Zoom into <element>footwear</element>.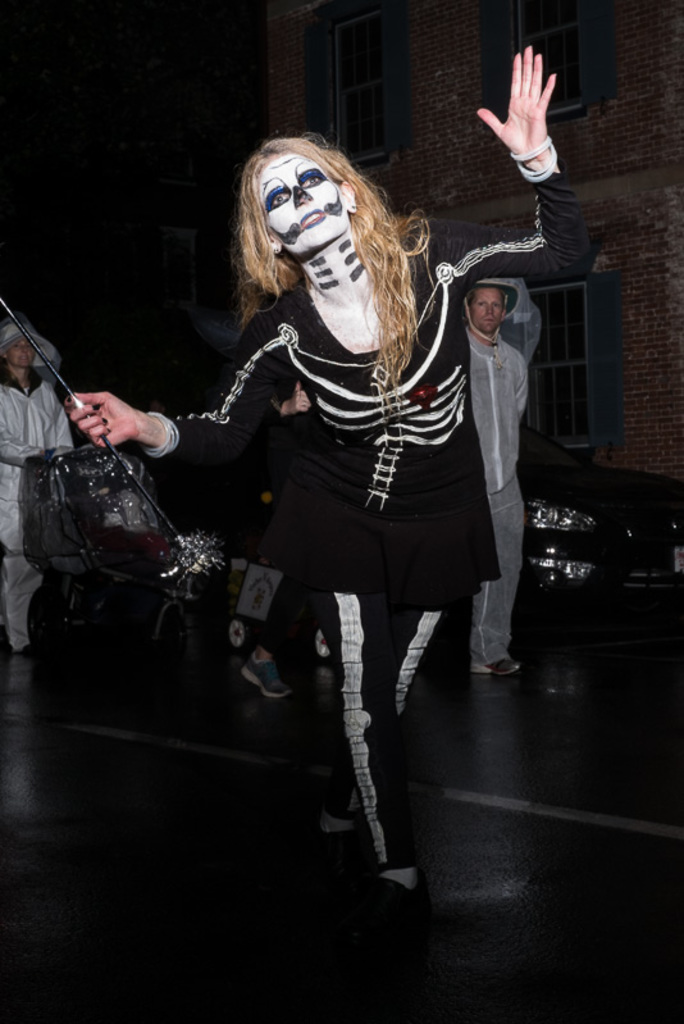
Zoom target: left=359, top=848, right=428, bottom=943.
